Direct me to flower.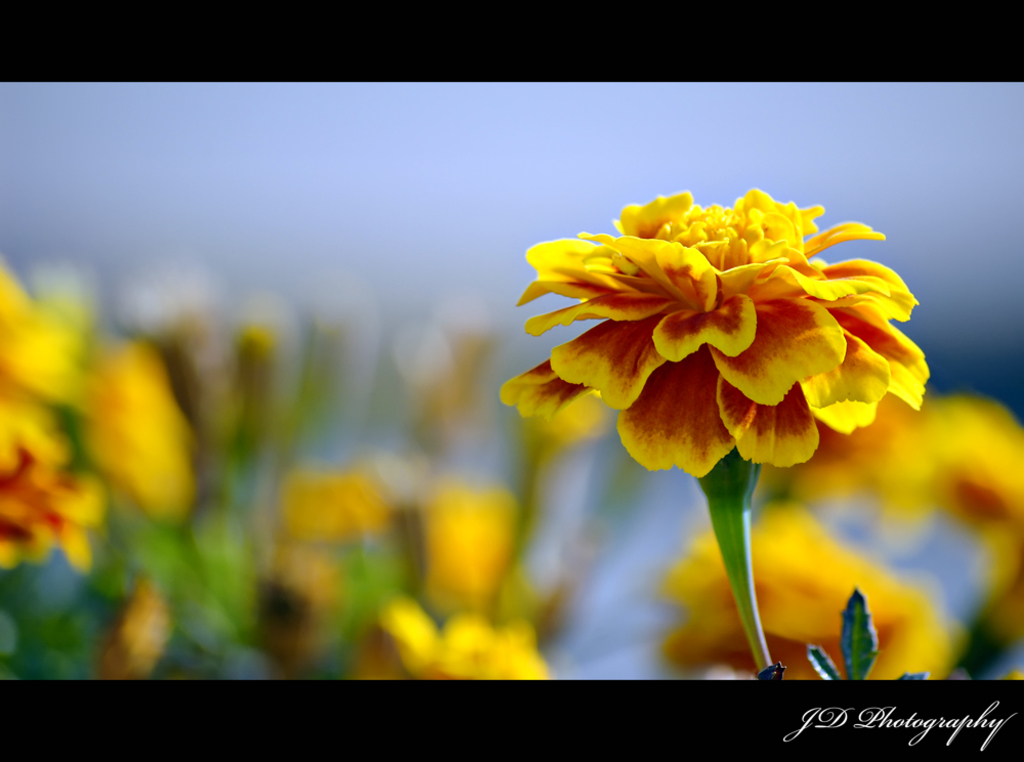
Direction: 353,602,552,678.
